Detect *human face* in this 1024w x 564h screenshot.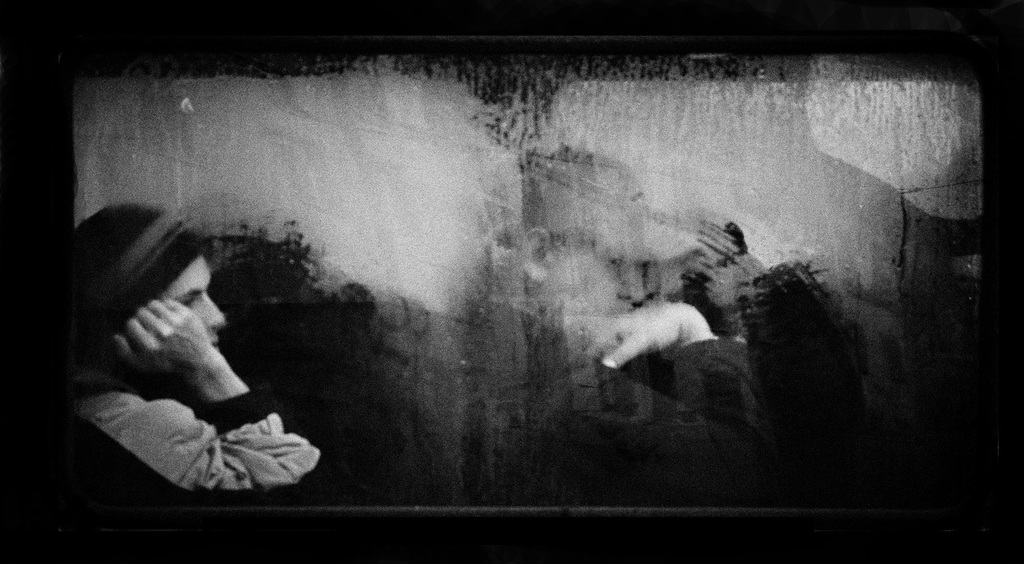
Detection: bbox=[541, 242, 643, 320].
